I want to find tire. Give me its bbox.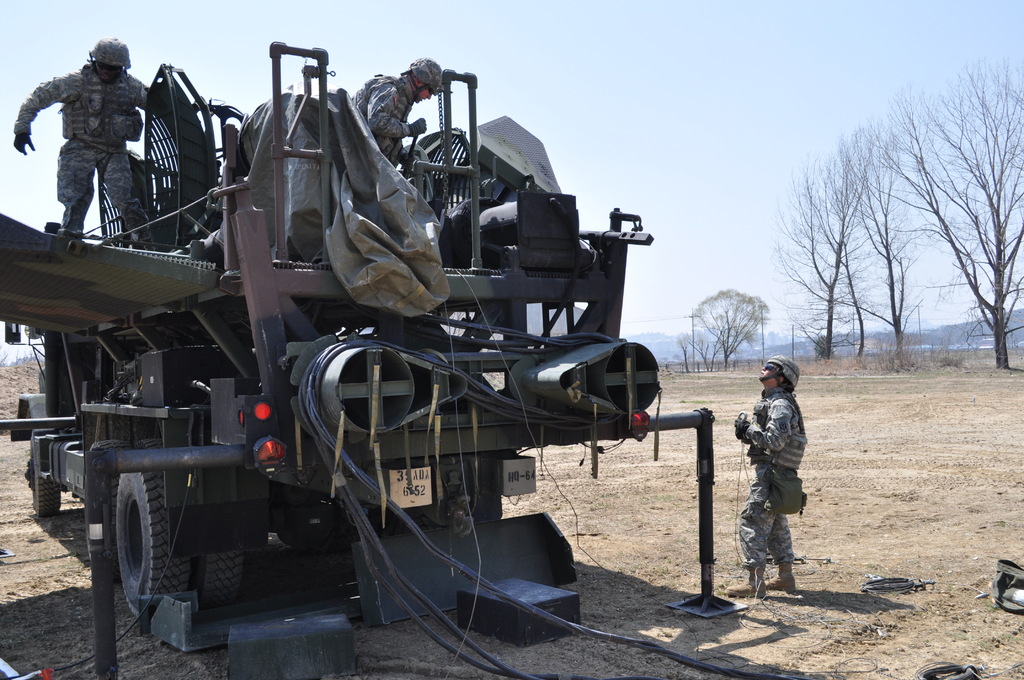
[x1=21, y1=446, x2=58, y2=514].
